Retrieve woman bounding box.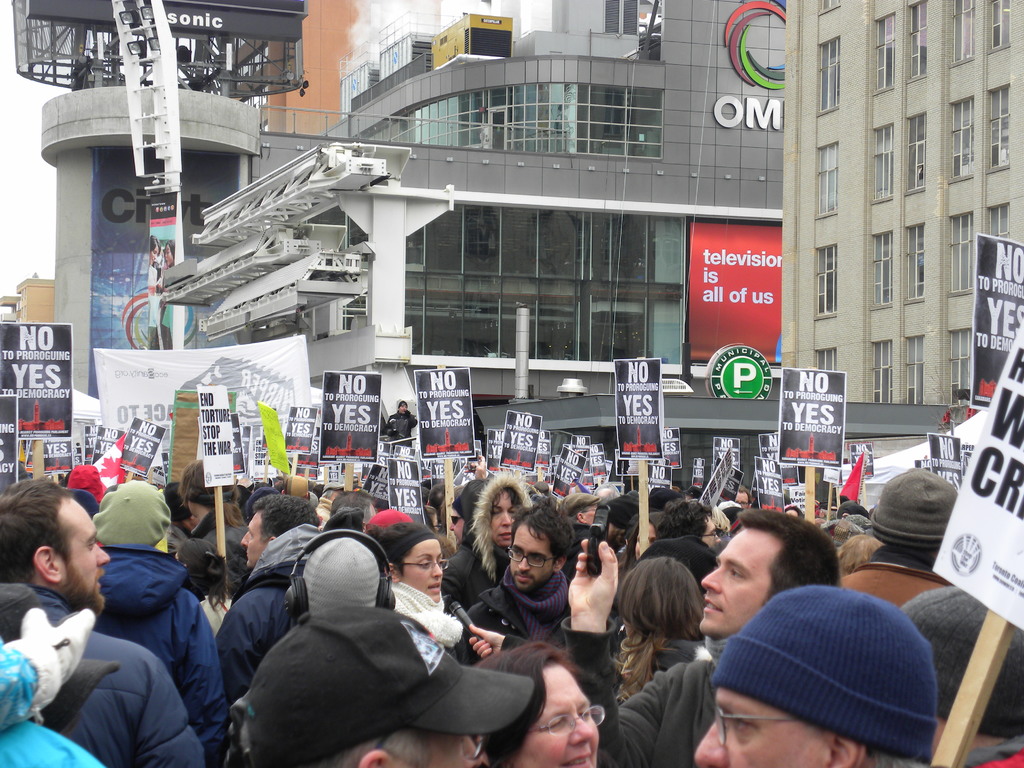
Bounding box: detection(169, 532, 237, 645).
